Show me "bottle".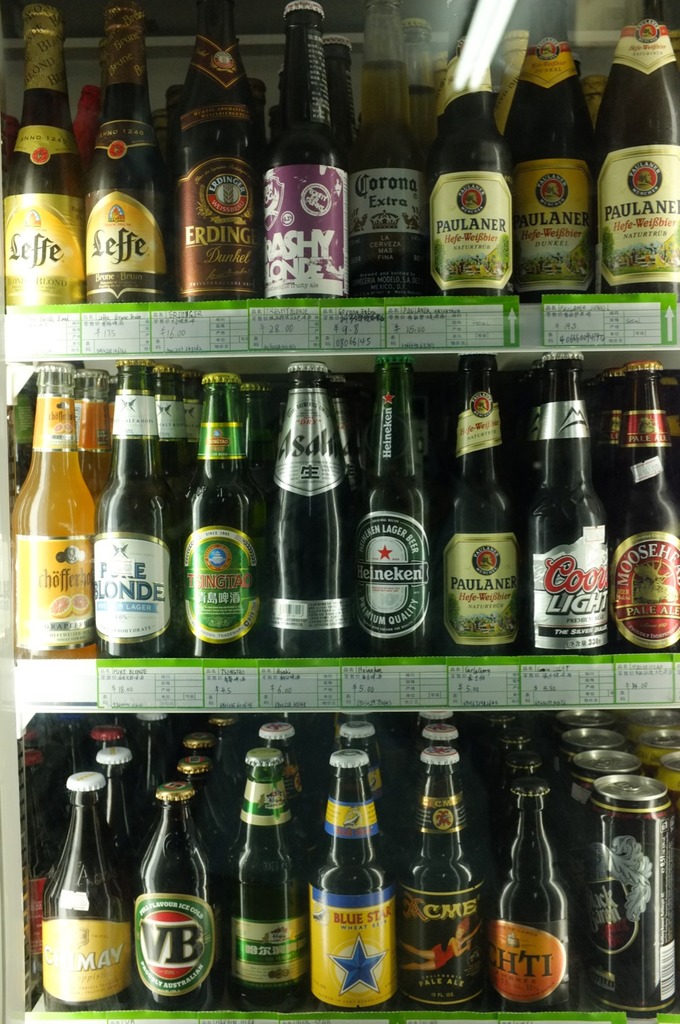
"bottle" is here: crop(172, 1, 269, 294).
